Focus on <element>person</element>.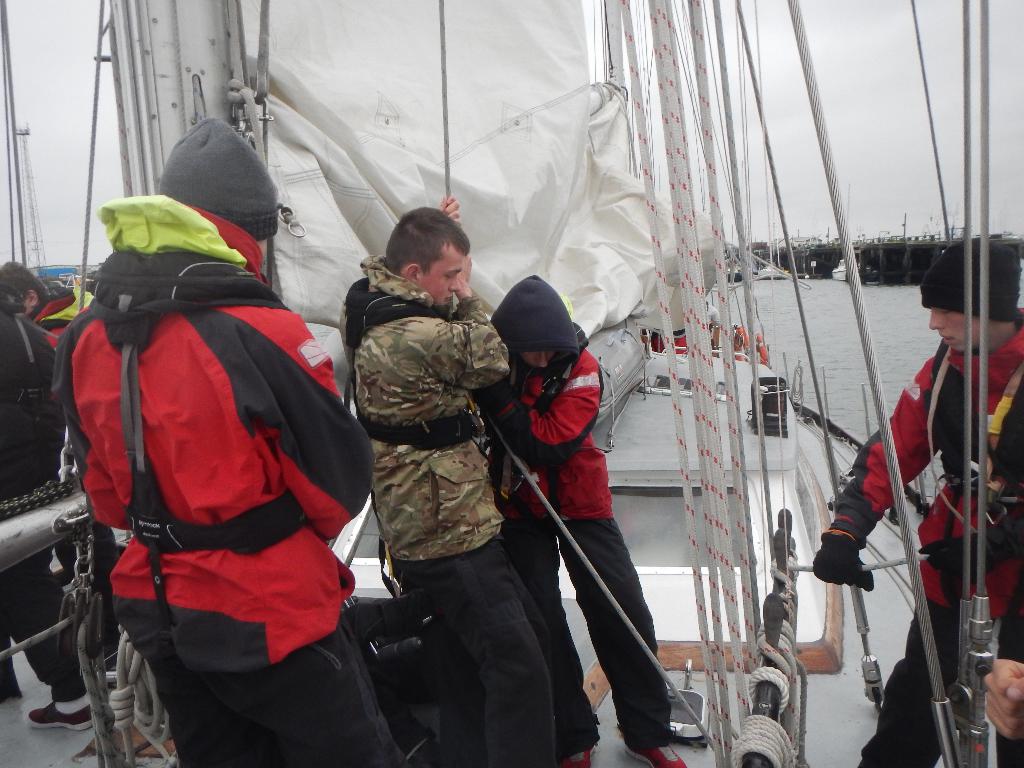
Focused at <box>338,196,552,767</box>.
